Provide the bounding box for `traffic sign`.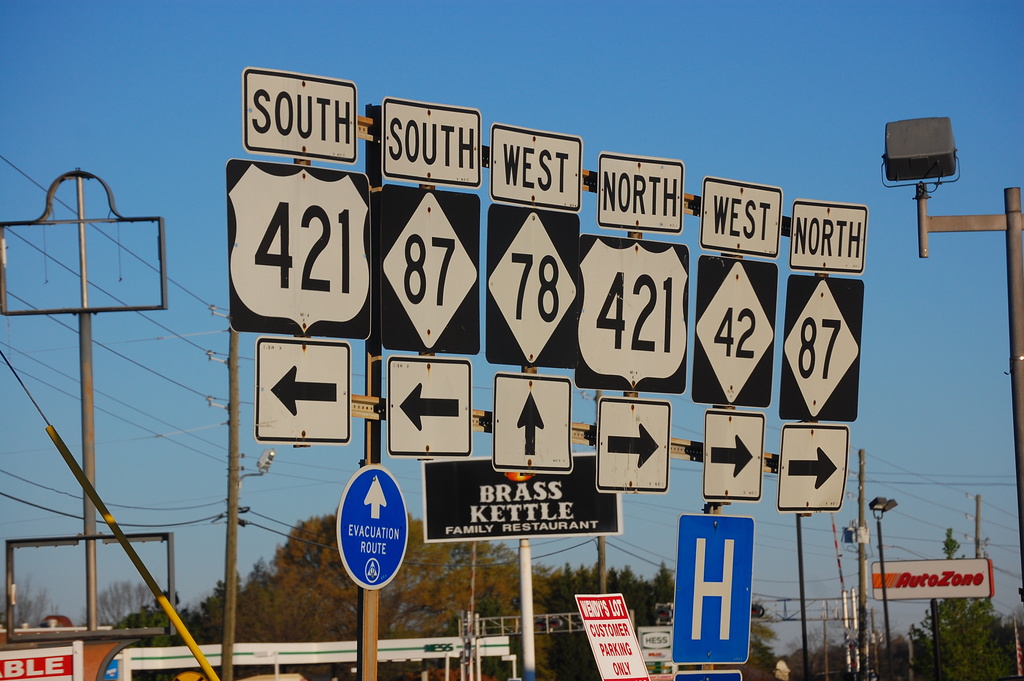
481,211,582,364.
